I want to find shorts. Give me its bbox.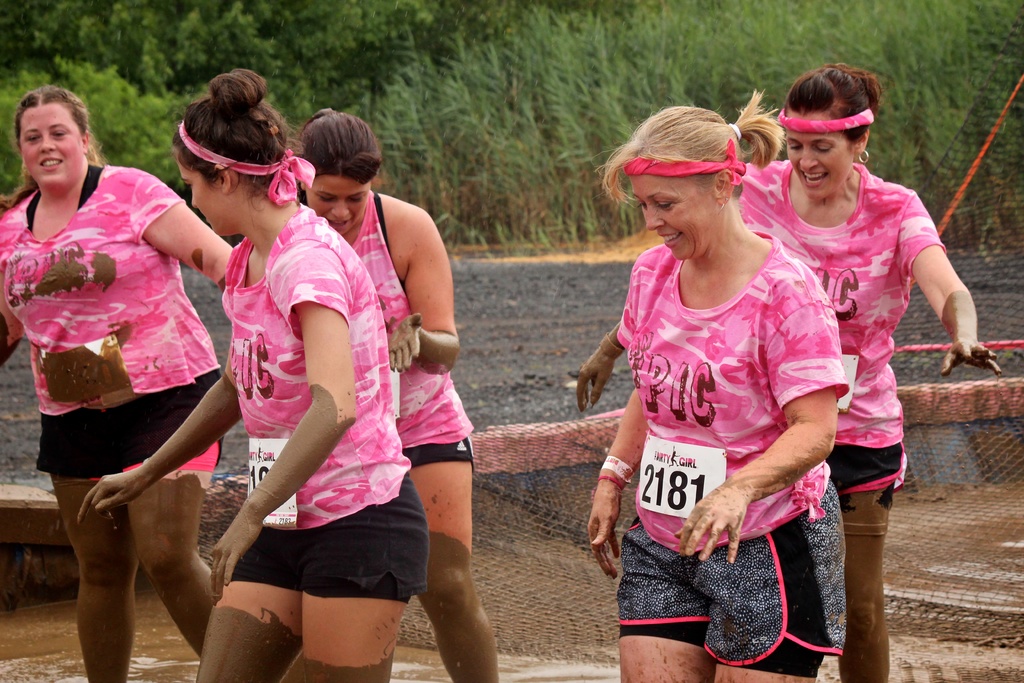
select_region(826, 440, 908, 498).
